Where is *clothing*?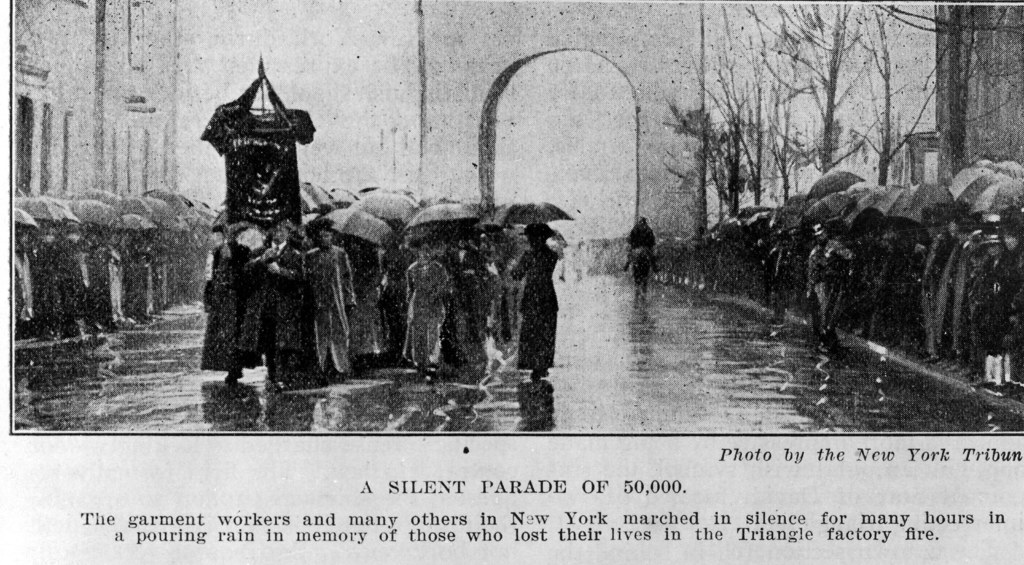
(381, 253, 404, 340).
